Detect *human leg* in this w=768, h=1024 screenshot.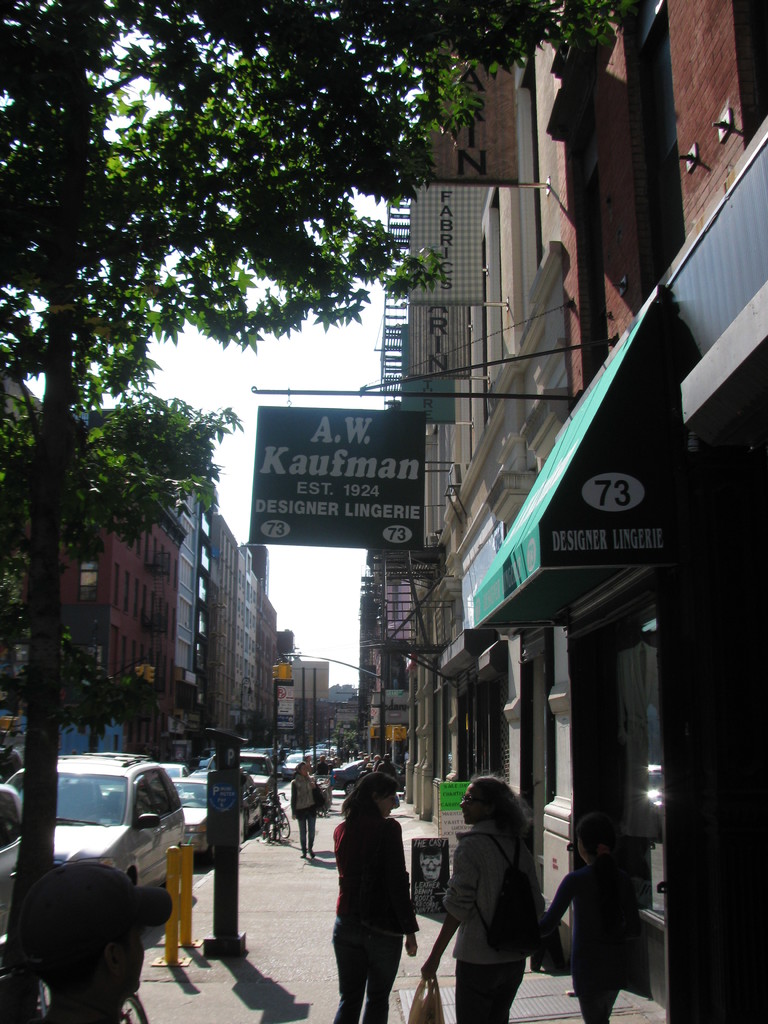
Detection: [456,968,514,1021].
